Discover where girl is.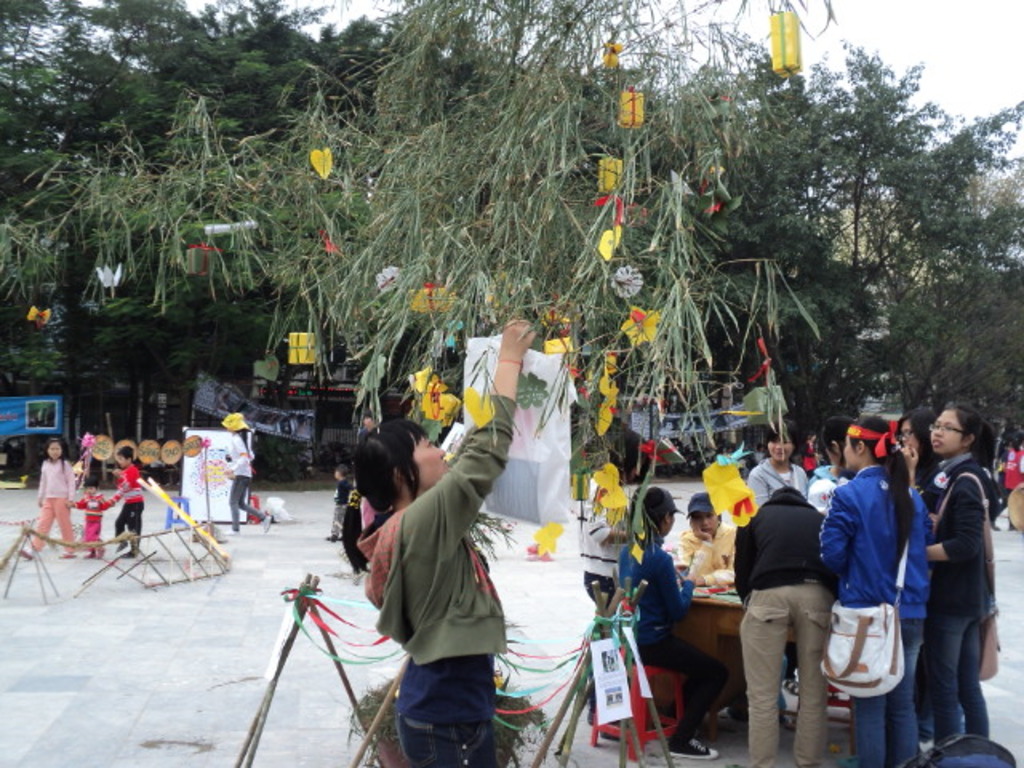
Discovered at bbox=[667, 490, 741, 590].
